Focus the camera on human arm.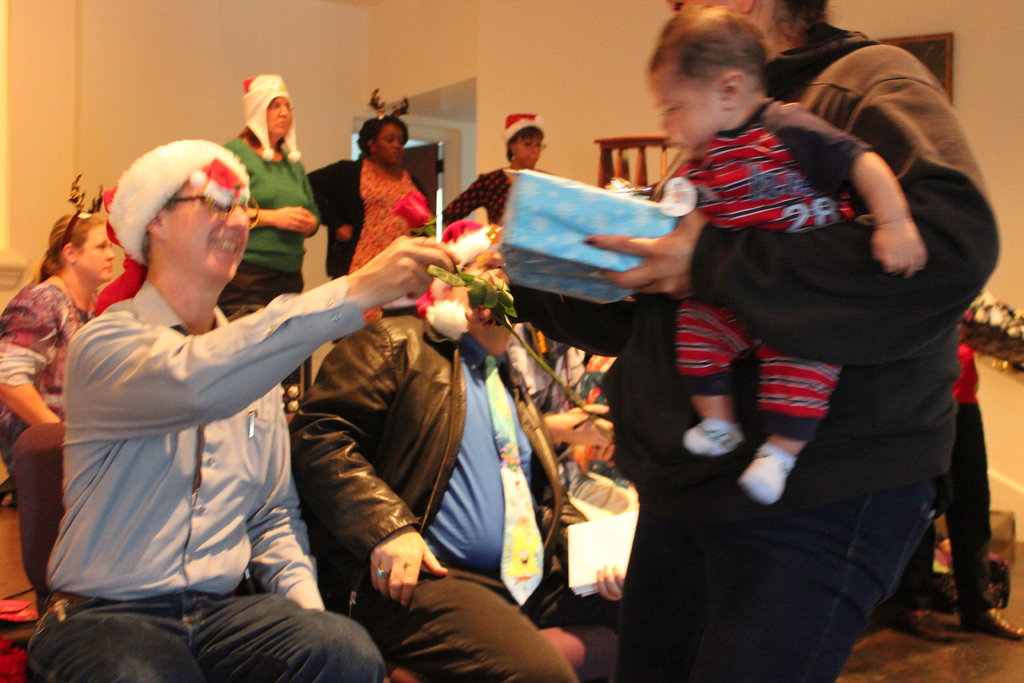
Focus region: <bbox>580, 38, 1001, 363</bbox>.
